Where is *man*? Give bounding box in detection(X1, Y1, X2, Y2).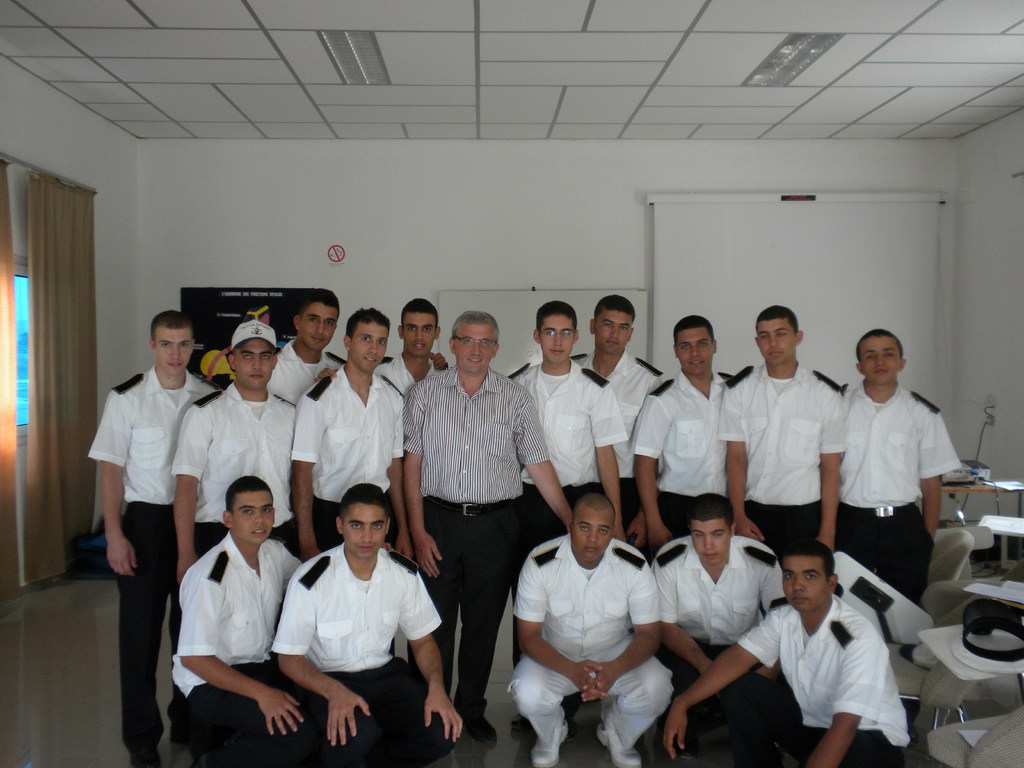
detection(403, 307, 574, 739).
